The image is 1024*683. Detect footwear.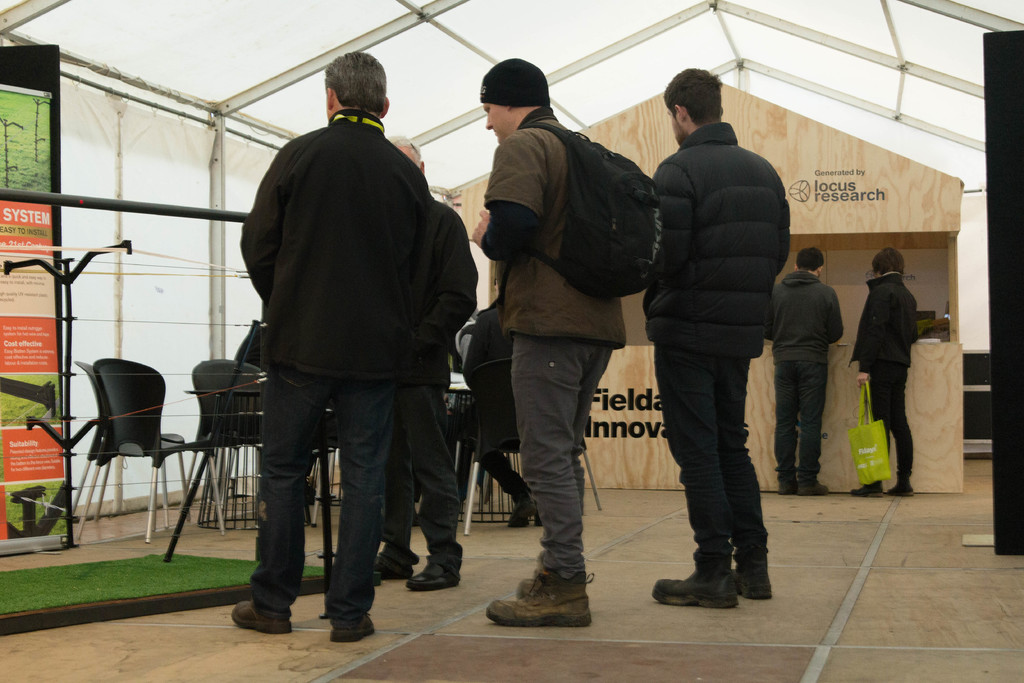
Detection: [408,563,465,589].
